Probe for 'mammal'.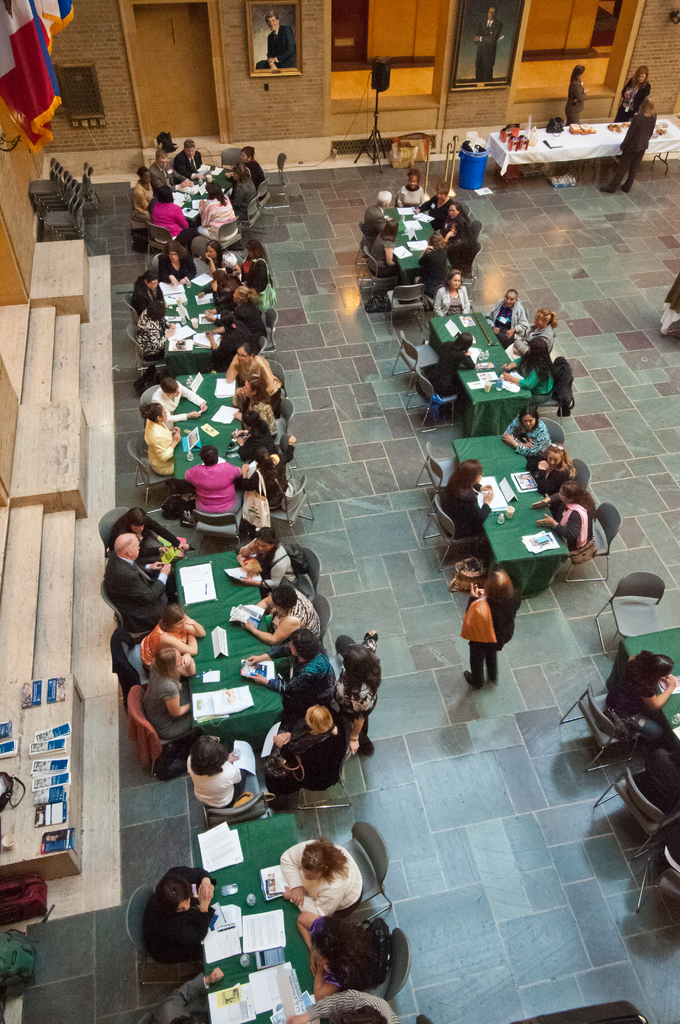
Probe result: x1=481 y1=285 x2=530 y2=340.
